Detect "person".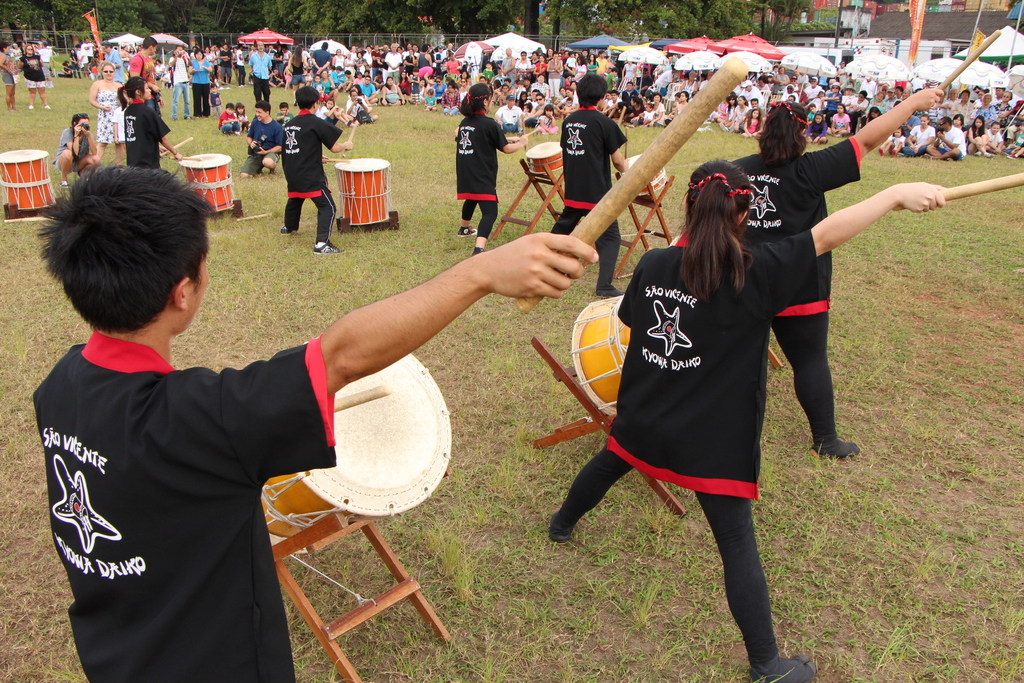
Detected at crop(242, 100, 280, 176).
